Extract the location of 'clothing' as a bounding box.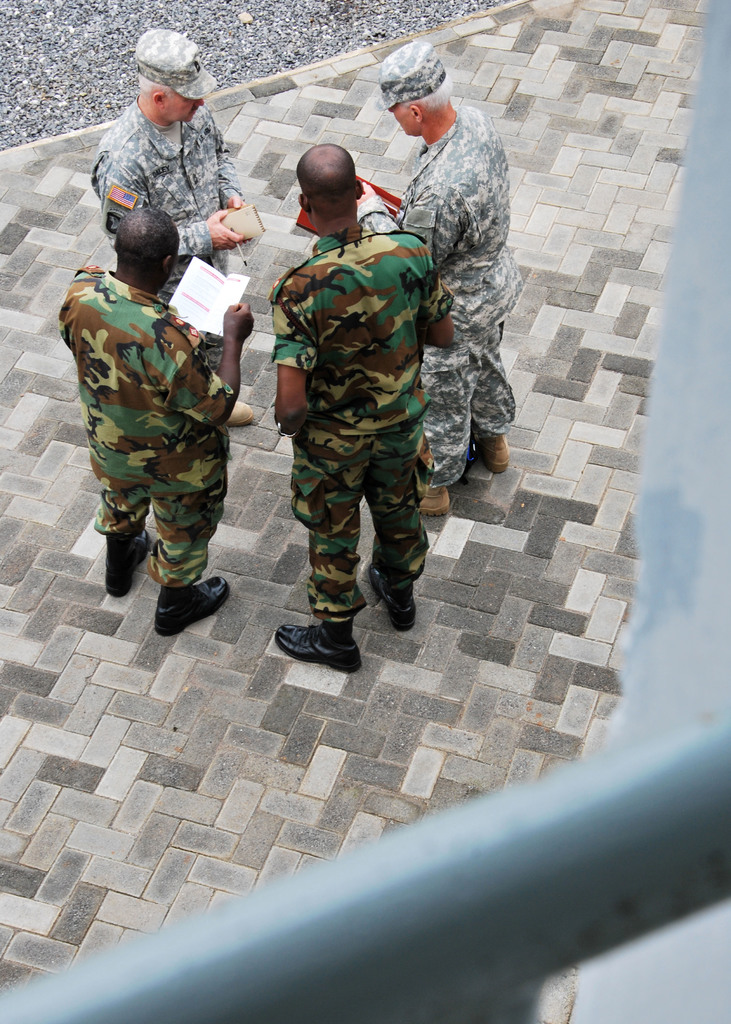
(x1=92, y1=23, x2=243, y2=375).
